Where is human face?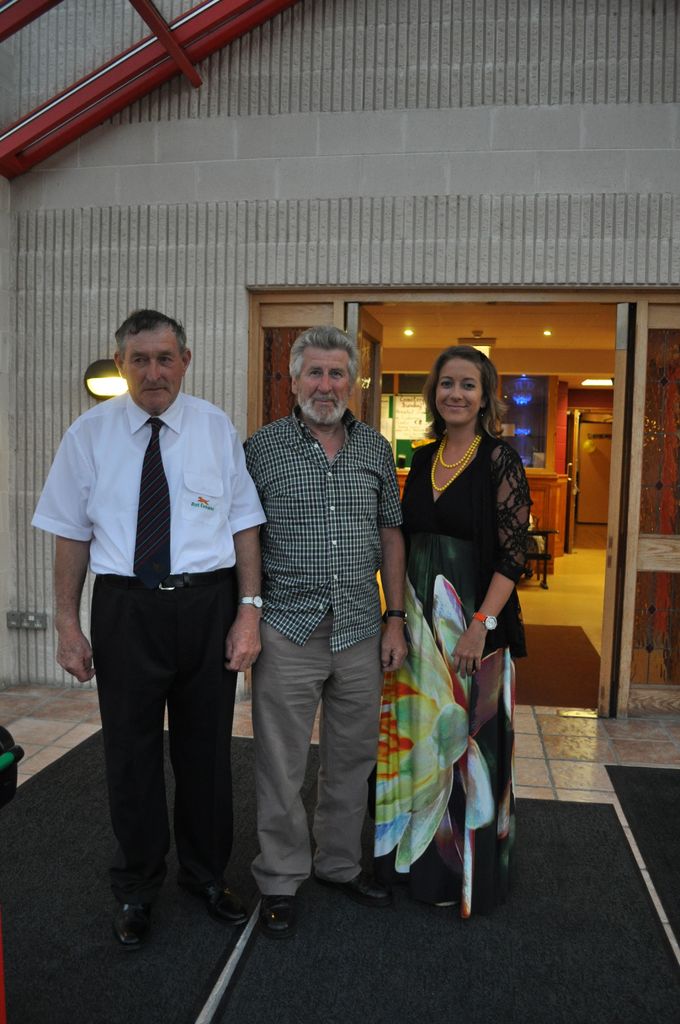
left=295, top=343, right=352, bottom=423.
